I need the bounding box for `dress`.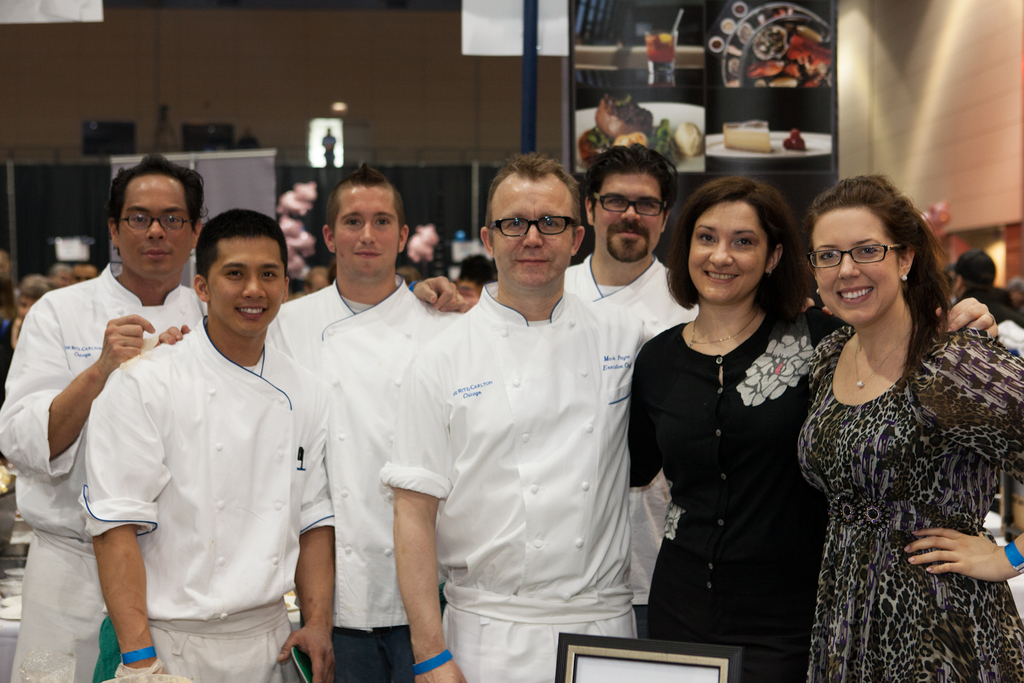
Here it is: pyautogui.locateOnScreen(799, 320, 1023, 682).
